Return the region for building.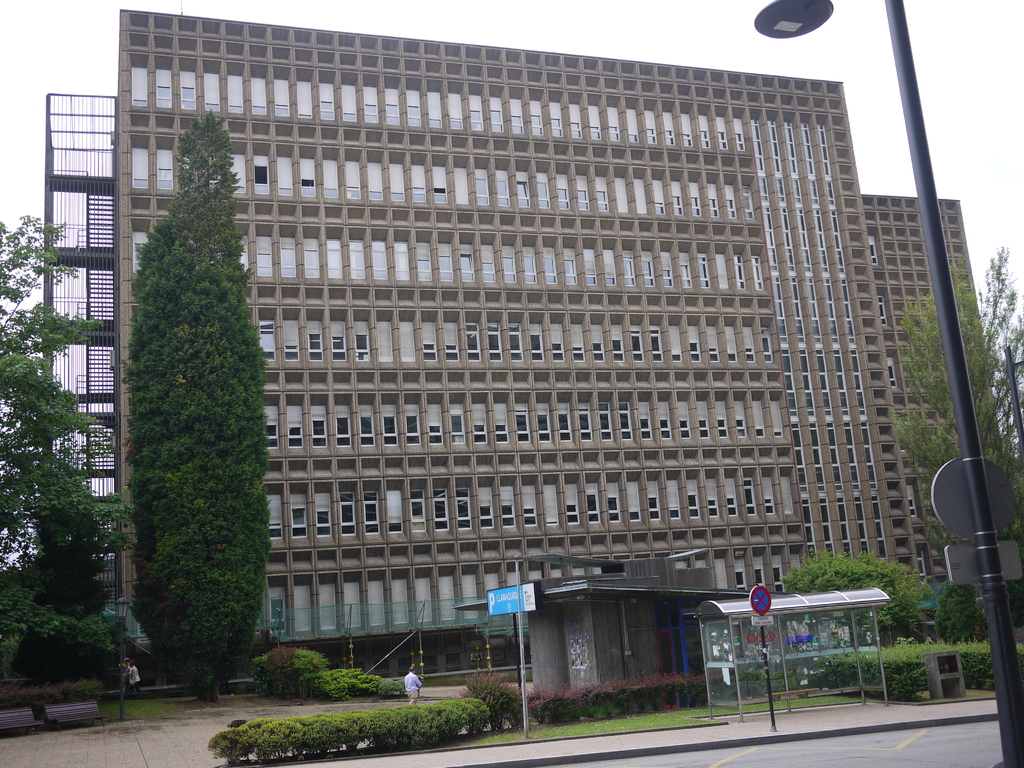
locate(42, 1, 1016, 732).
